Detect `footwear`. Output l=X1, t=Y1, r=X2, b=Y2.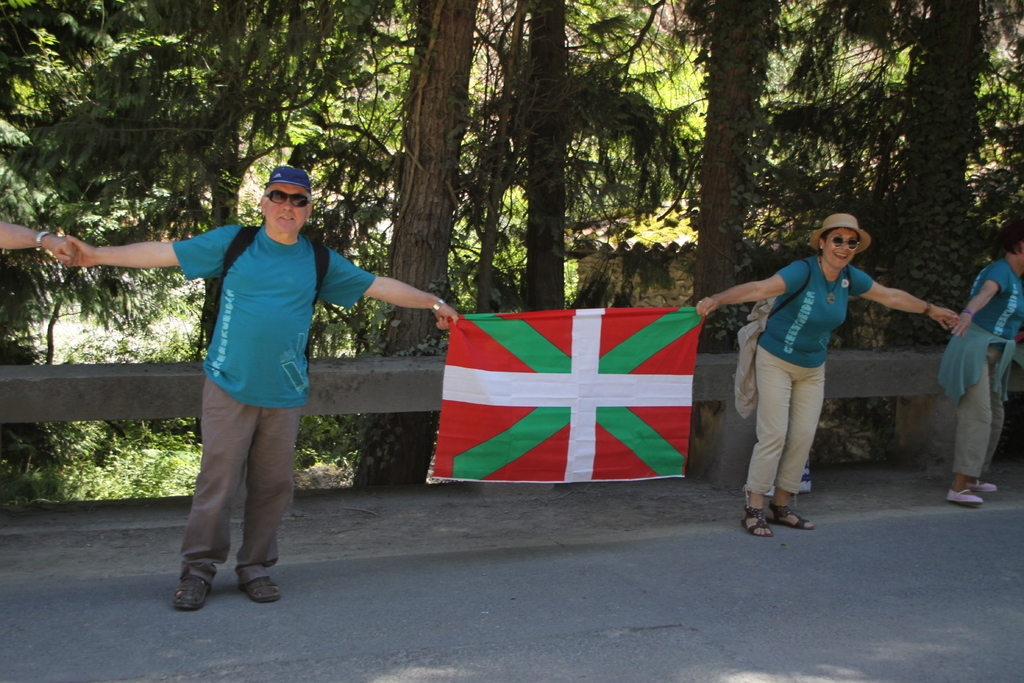
l=242, t=575, r=285, b=603.
